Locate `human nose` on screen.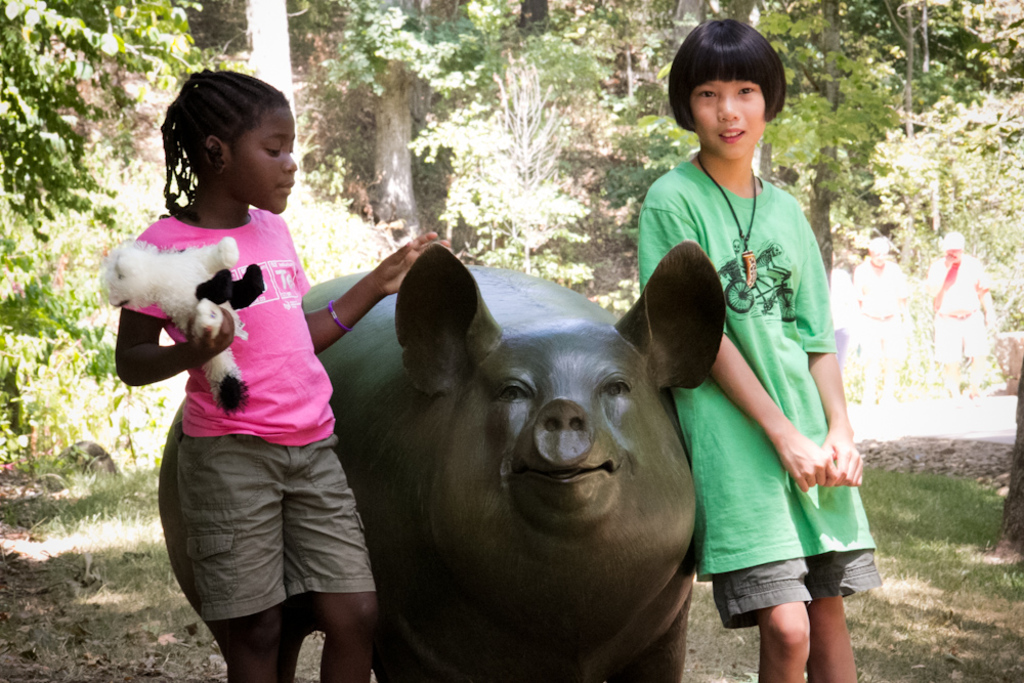
On screen at locate(282, 151, 298, 171).
